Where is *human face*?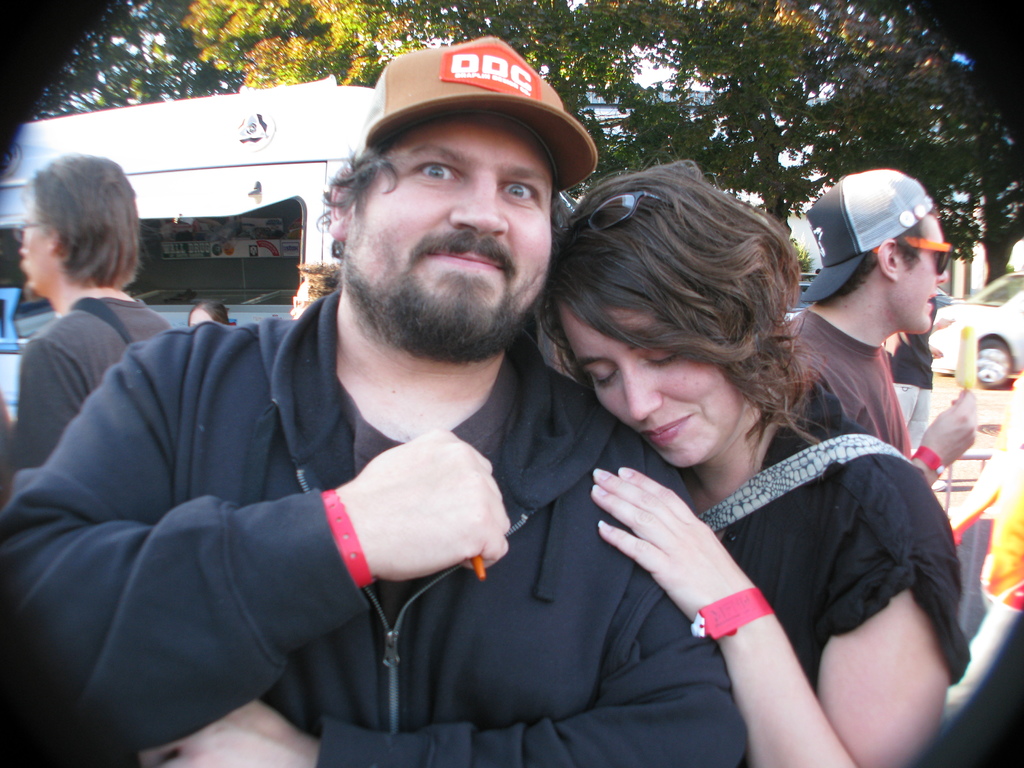
[19,200,50,290].
